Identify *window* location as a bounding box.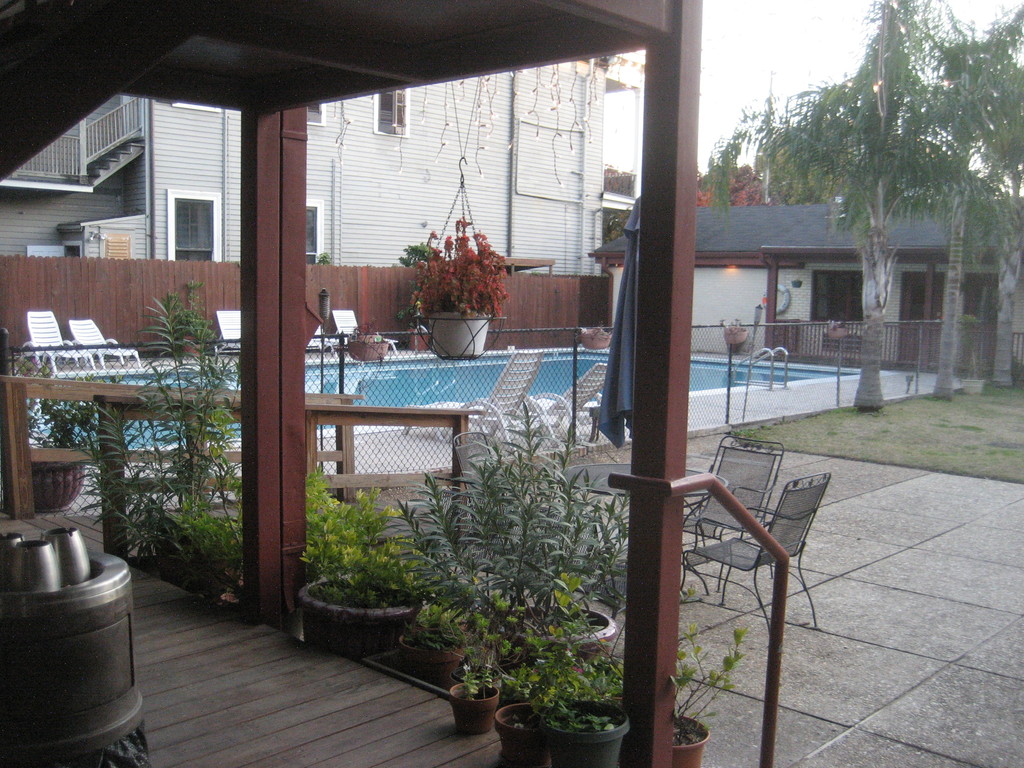
bbox(168, 193, 222, 263).
